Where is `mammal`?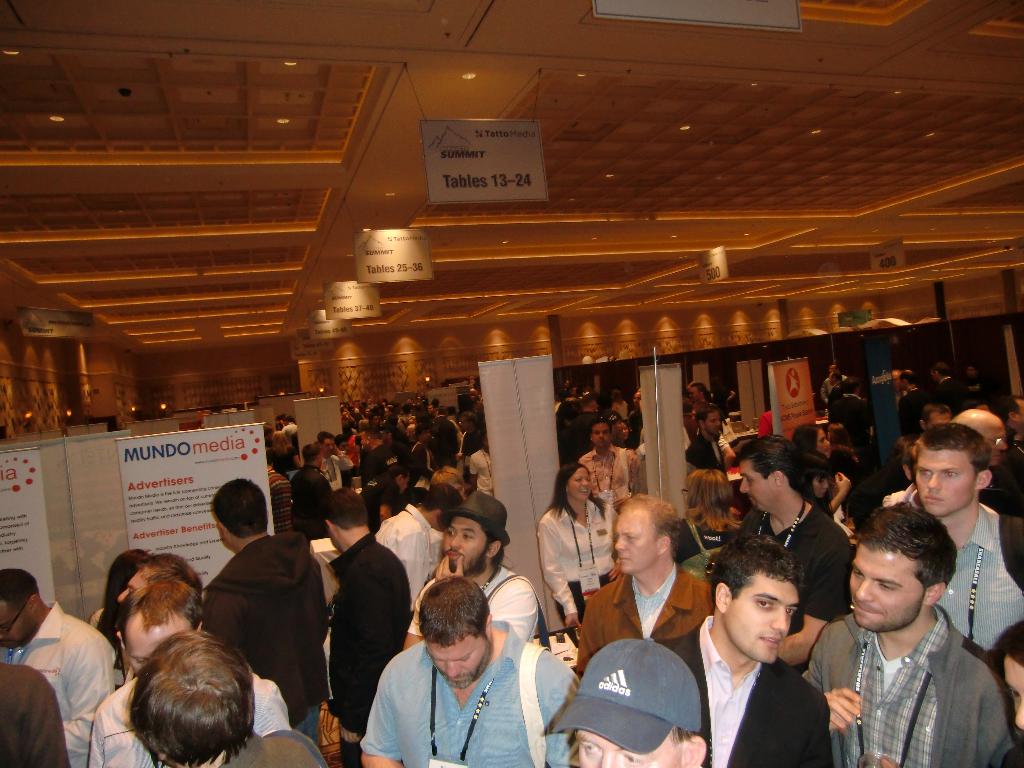
rect(898, 367, 927, 442).
